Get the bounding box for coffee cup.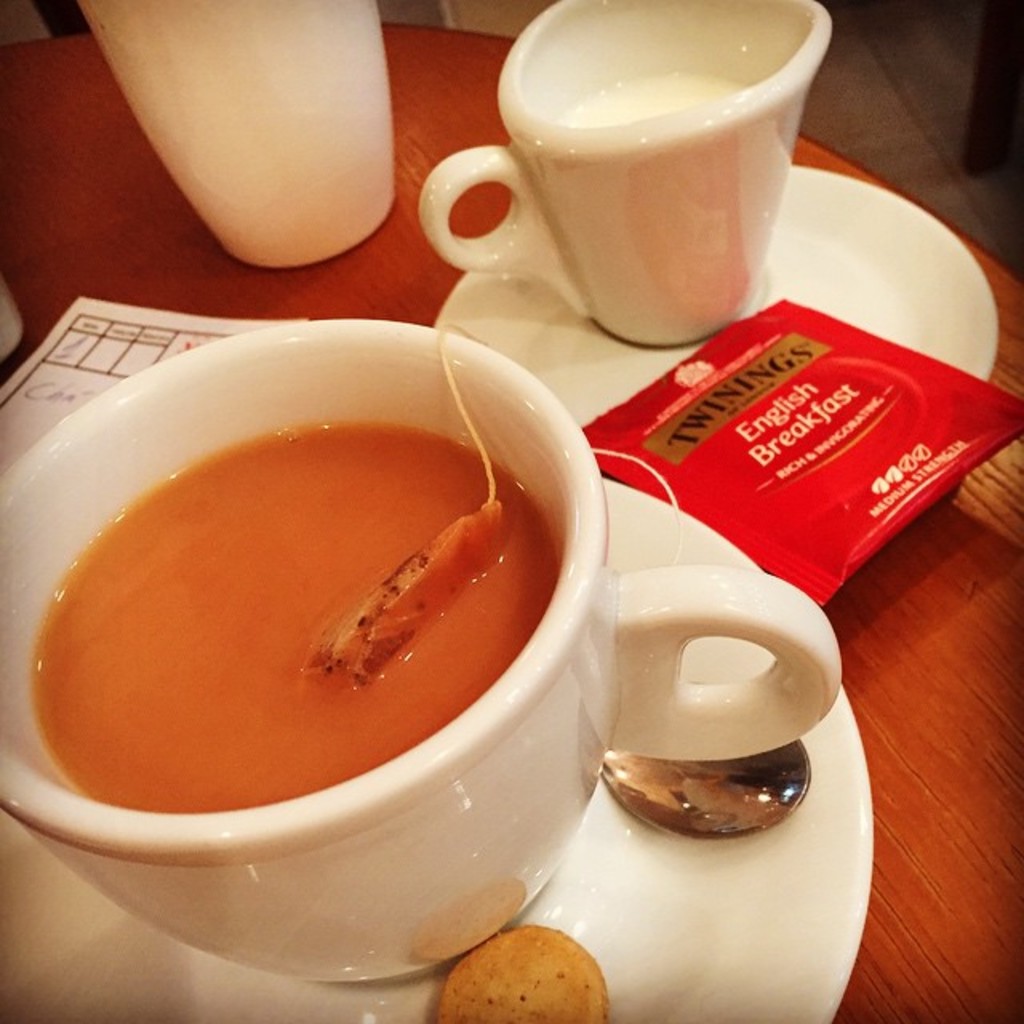
0:318:846:994.
